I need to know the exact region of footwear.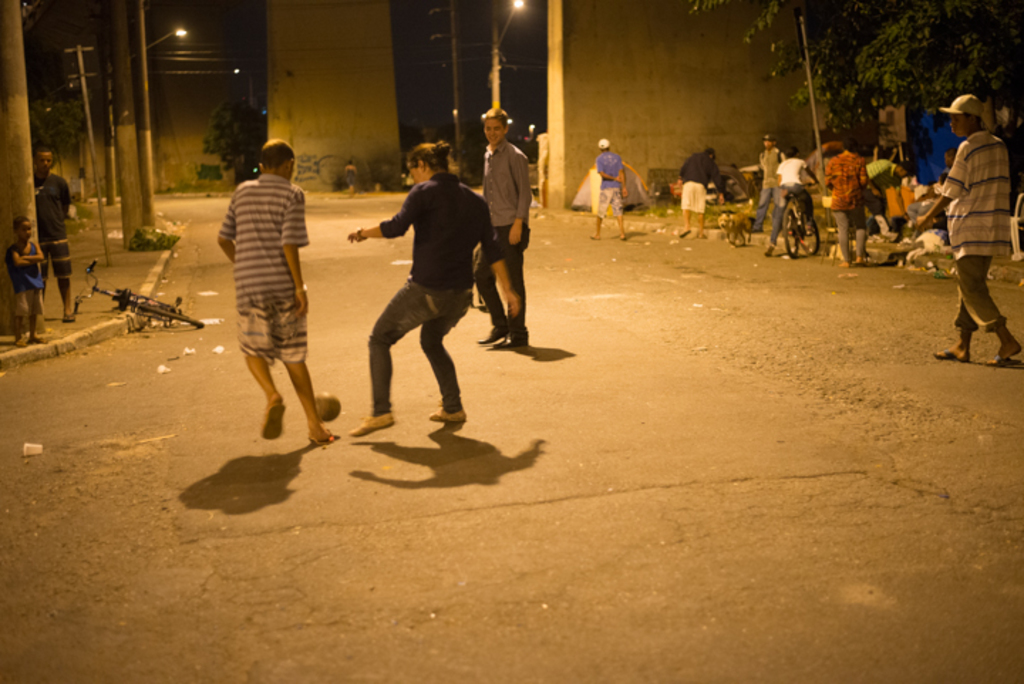
Region: <box>761,245,774,253</box>.
